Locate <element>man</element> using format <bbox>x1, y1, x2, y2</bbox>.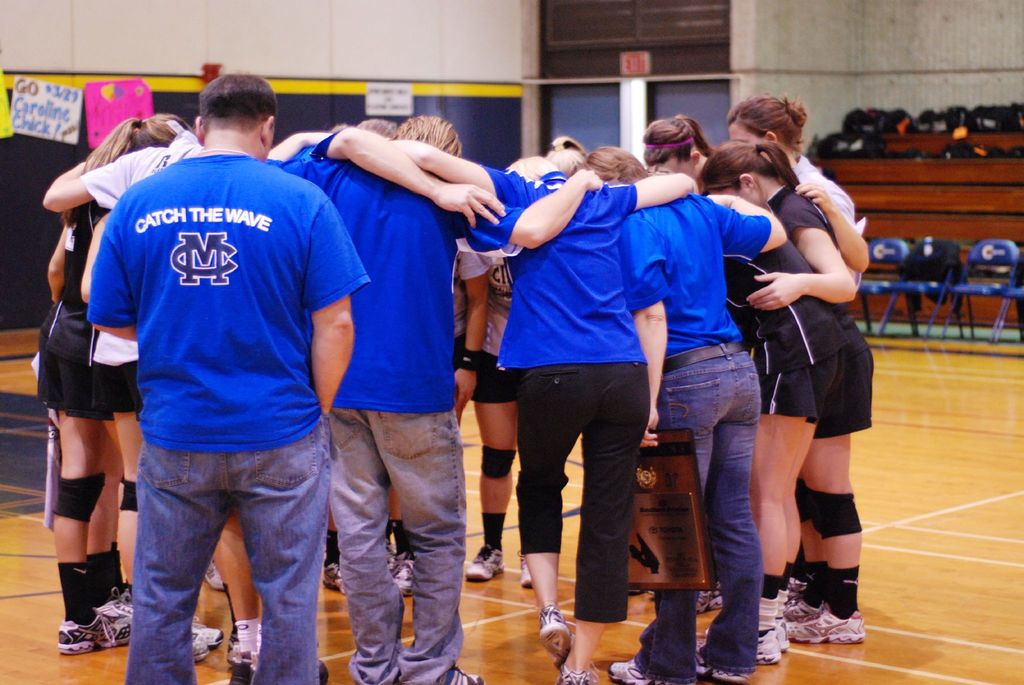
<bbox>390, 139, 698, 684</bbox>.
